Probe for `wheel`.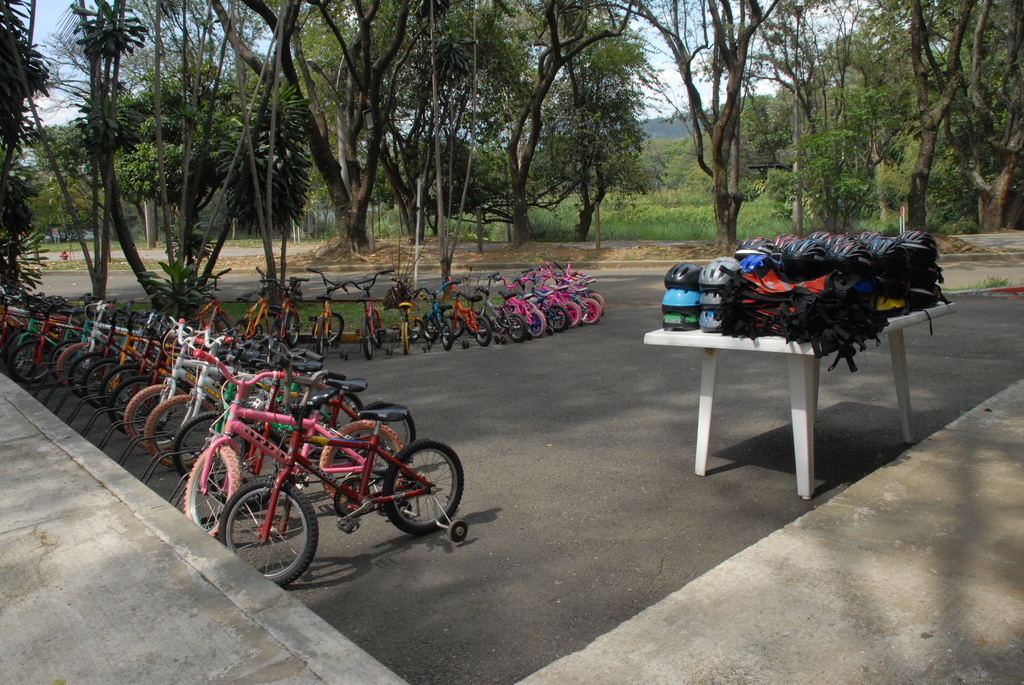
Probe result: box(221, 495, 310, 577).
